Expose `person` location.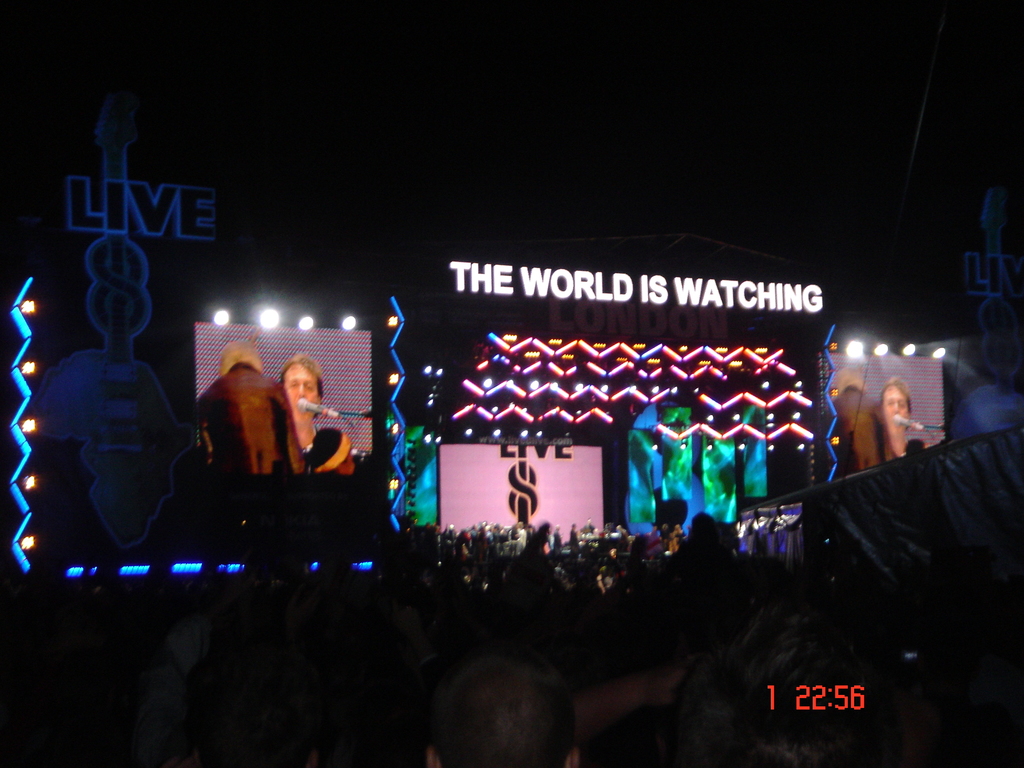
Exposed at [x1=870, y1=380, x2=928, y2=468].
